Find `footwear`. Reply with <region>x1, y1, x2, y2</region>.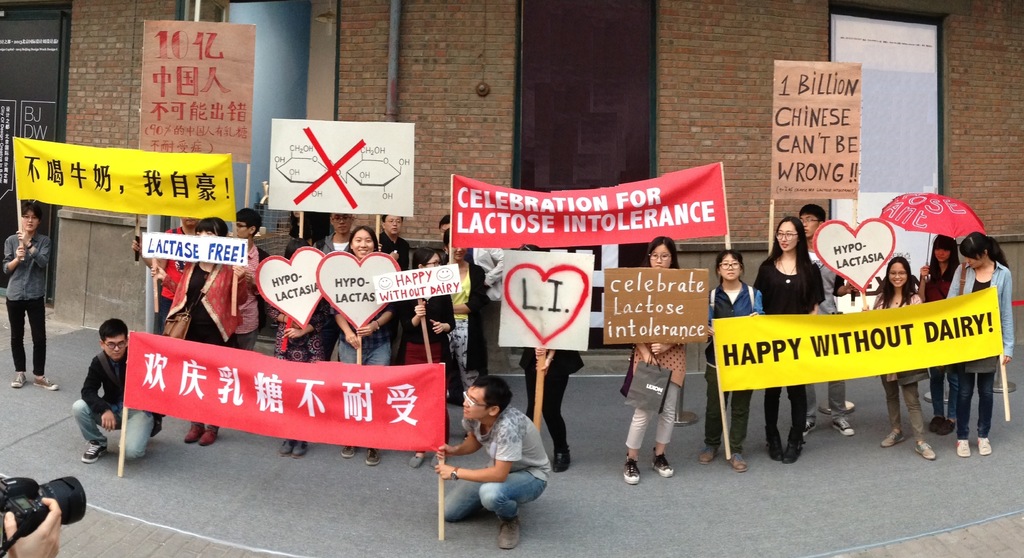
<region>276, 440, 294, 457</region>.
